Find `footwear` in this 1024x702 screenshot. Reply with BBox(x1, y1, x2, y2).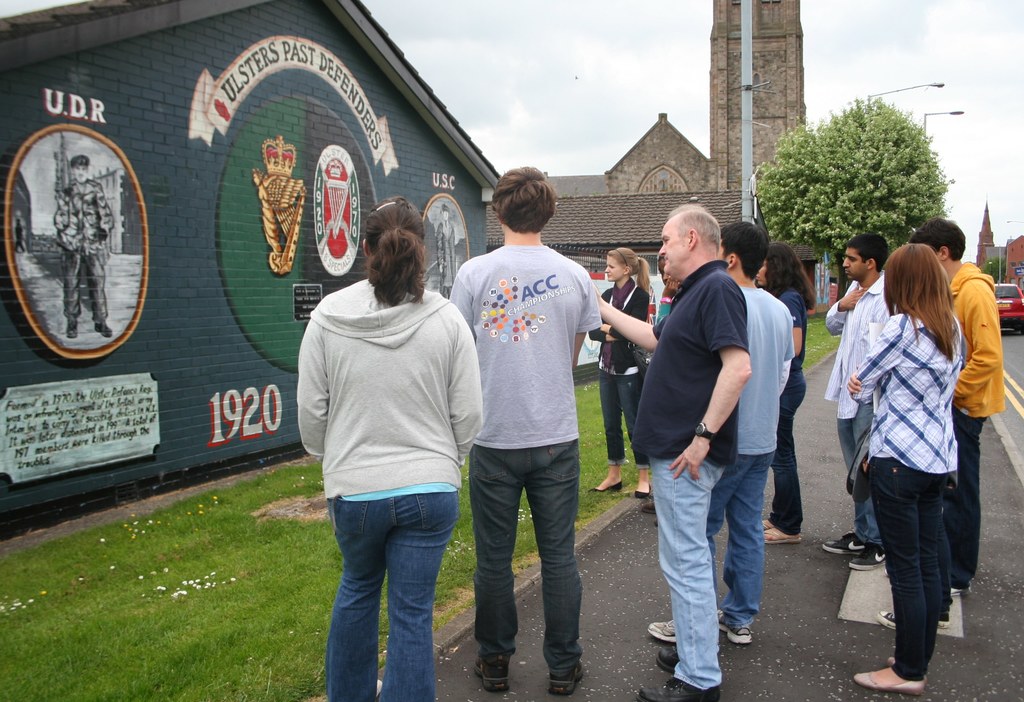
BBox(634, 485, 652, 501).
